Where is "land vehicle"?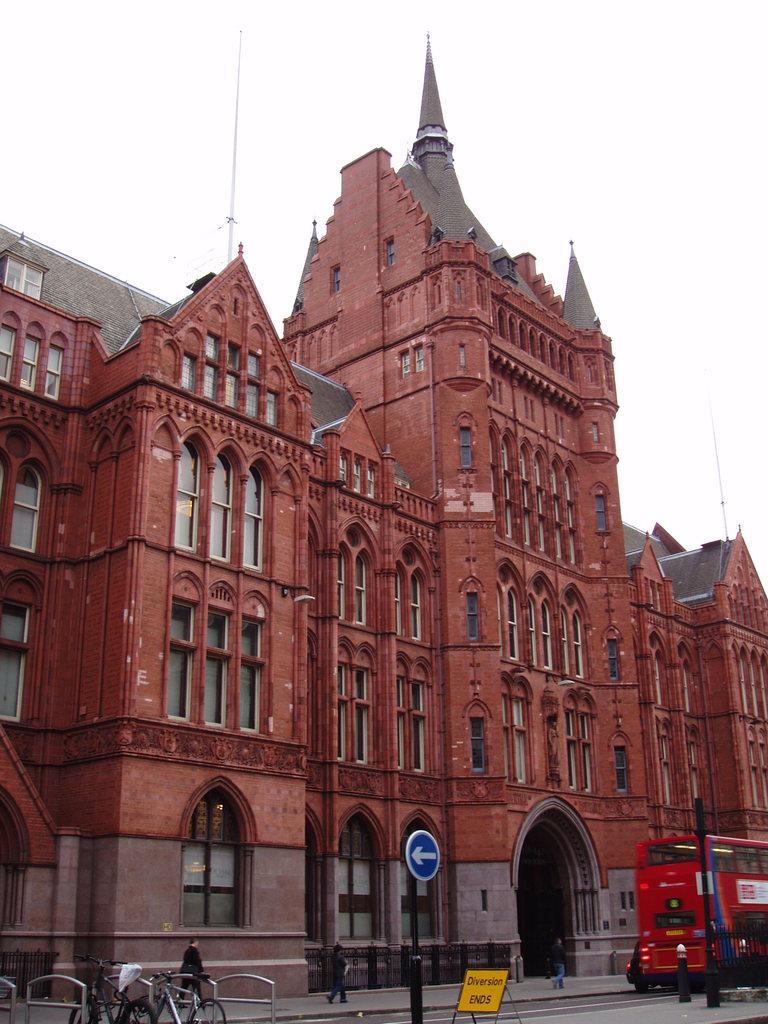
left=623, top=835, right=748, bottom=999.
